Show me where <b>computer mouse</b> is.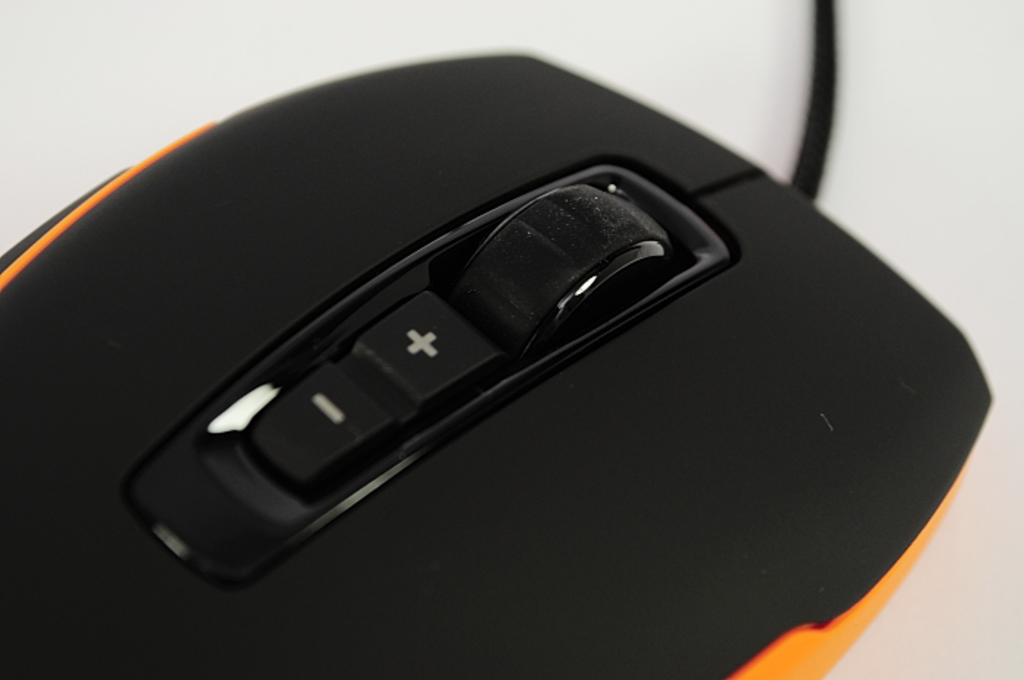
<b>computer mouse</b> is at (3, 56, 995, 679).
